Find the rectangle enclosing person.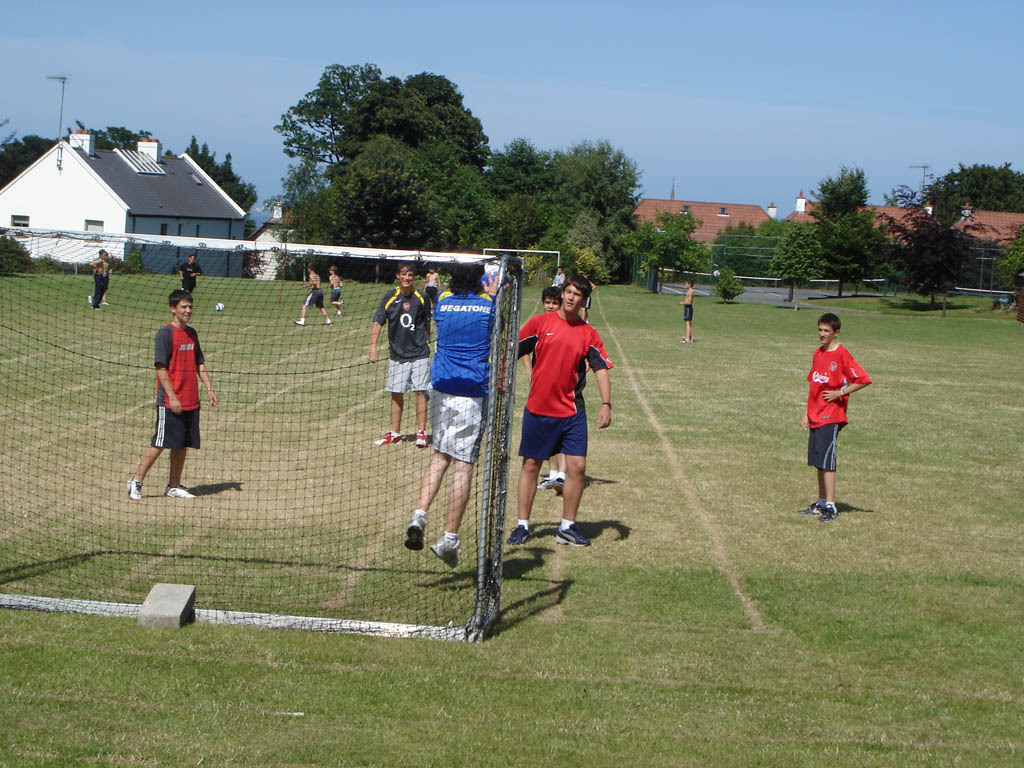
select_region(90, 247, 112, 301).
